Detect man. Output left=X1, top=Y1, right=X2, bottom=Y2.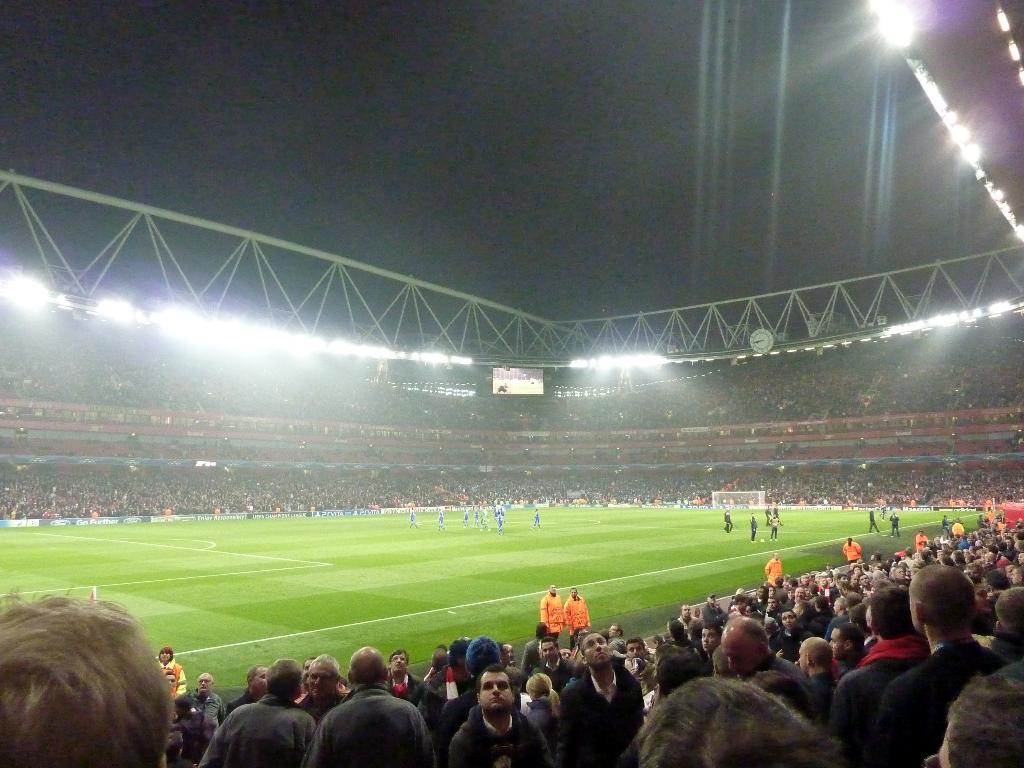
left=463, top=506, right=469, bottom=527.
